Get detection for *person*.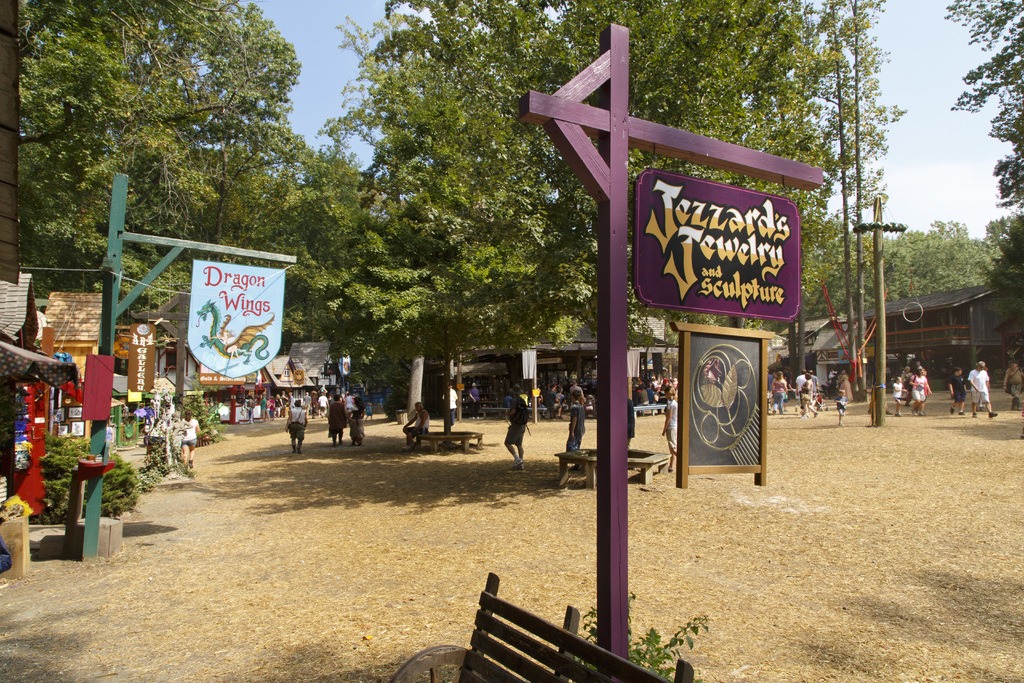
Detection: detection(837, 391, 848, 418).
